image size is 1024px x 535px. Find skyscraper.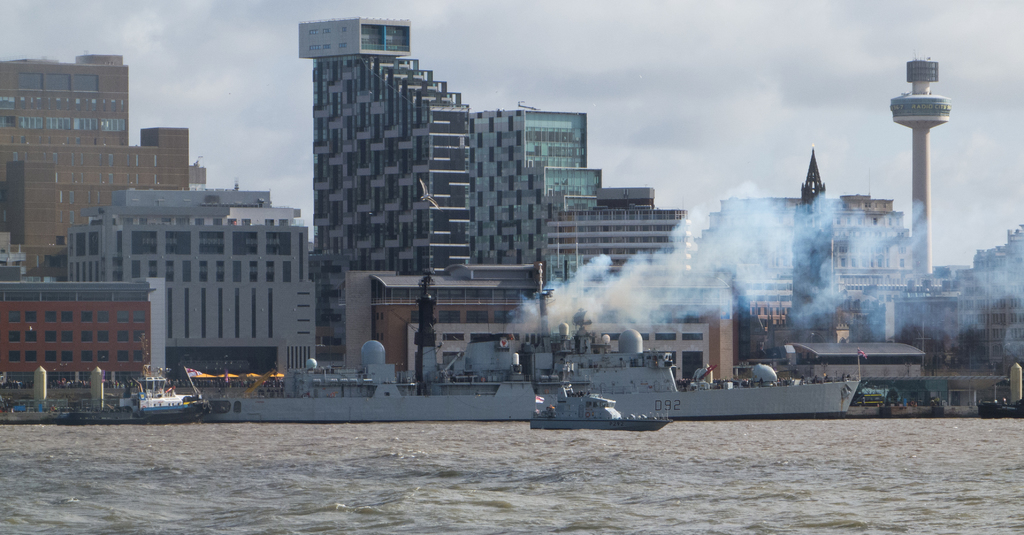
468:109:603:286.
